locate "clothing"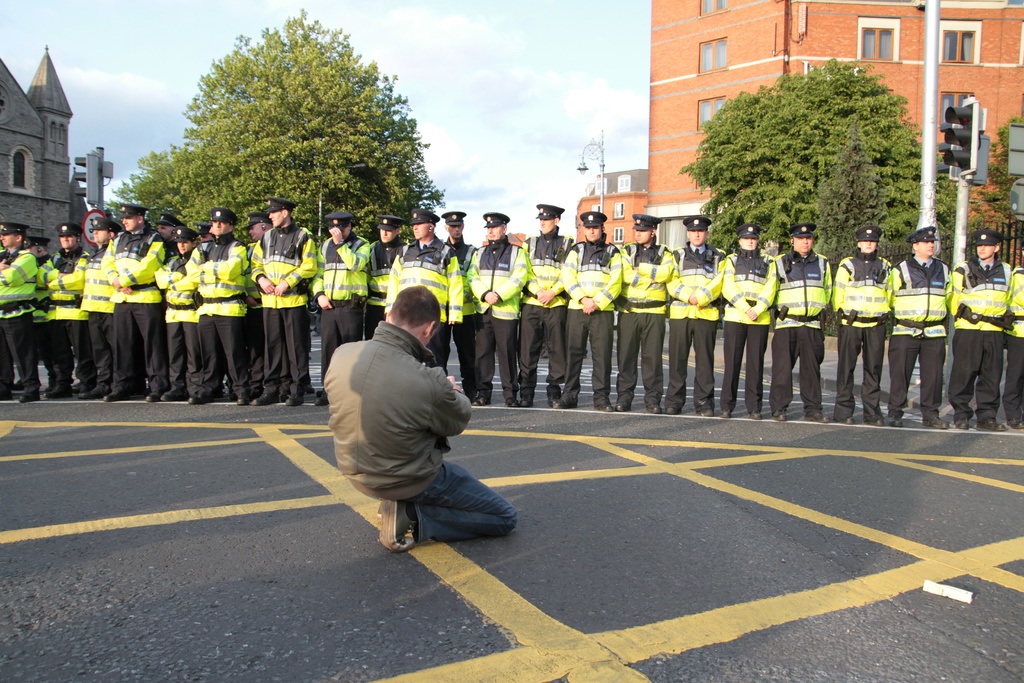
x1=725, y1=245, x2=774, y2=409
